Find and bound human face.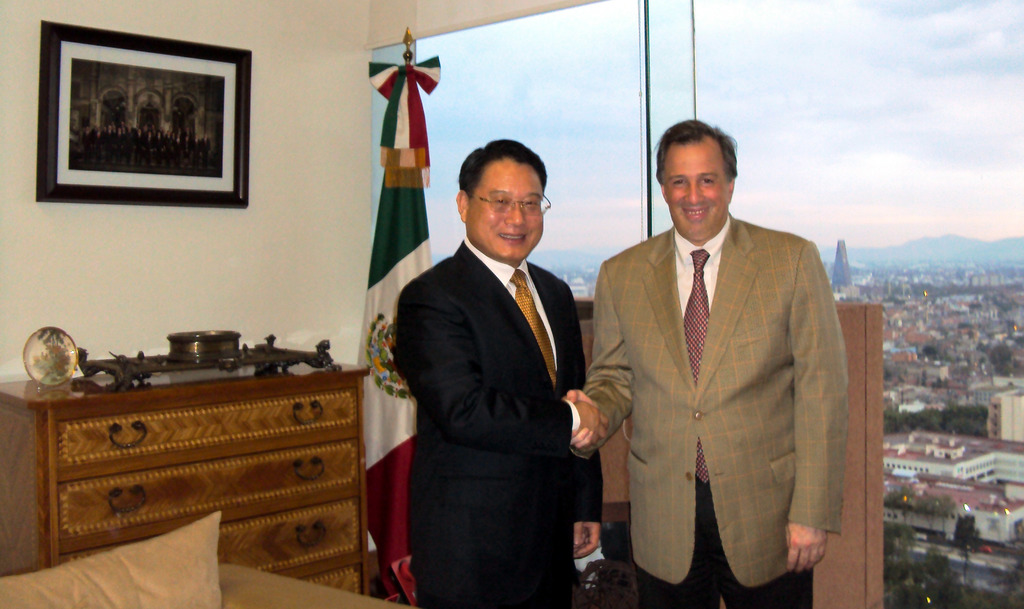
Bound: rect(665, 139, 730, 237).
